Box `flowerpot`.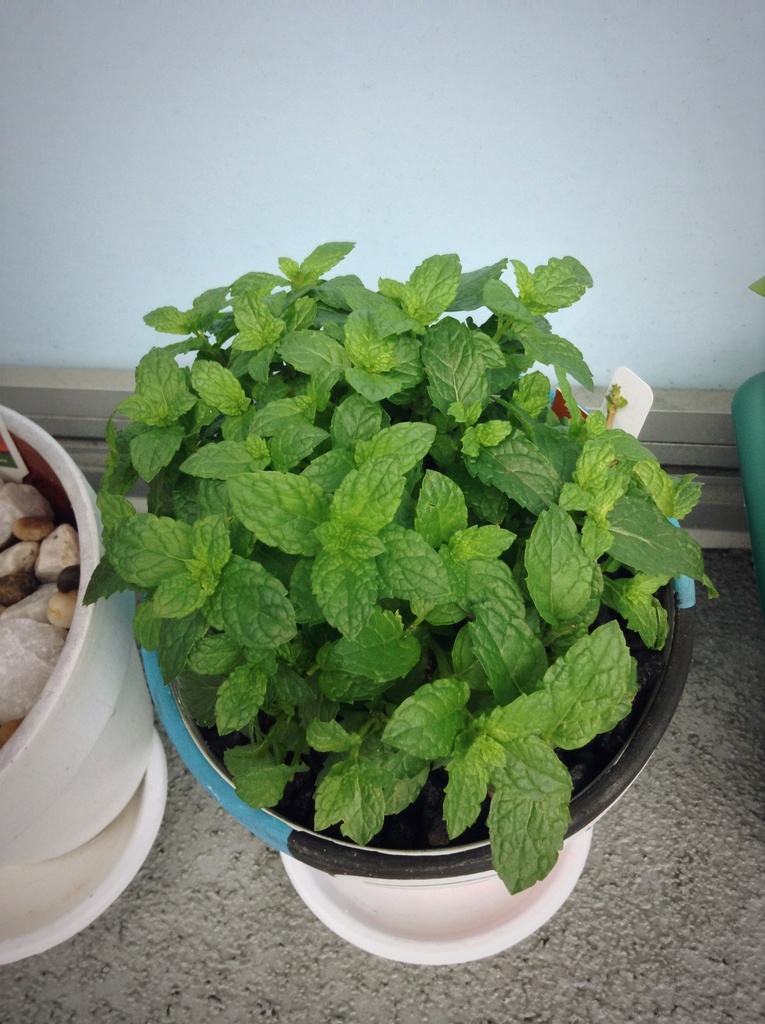
145,399,691,964.
